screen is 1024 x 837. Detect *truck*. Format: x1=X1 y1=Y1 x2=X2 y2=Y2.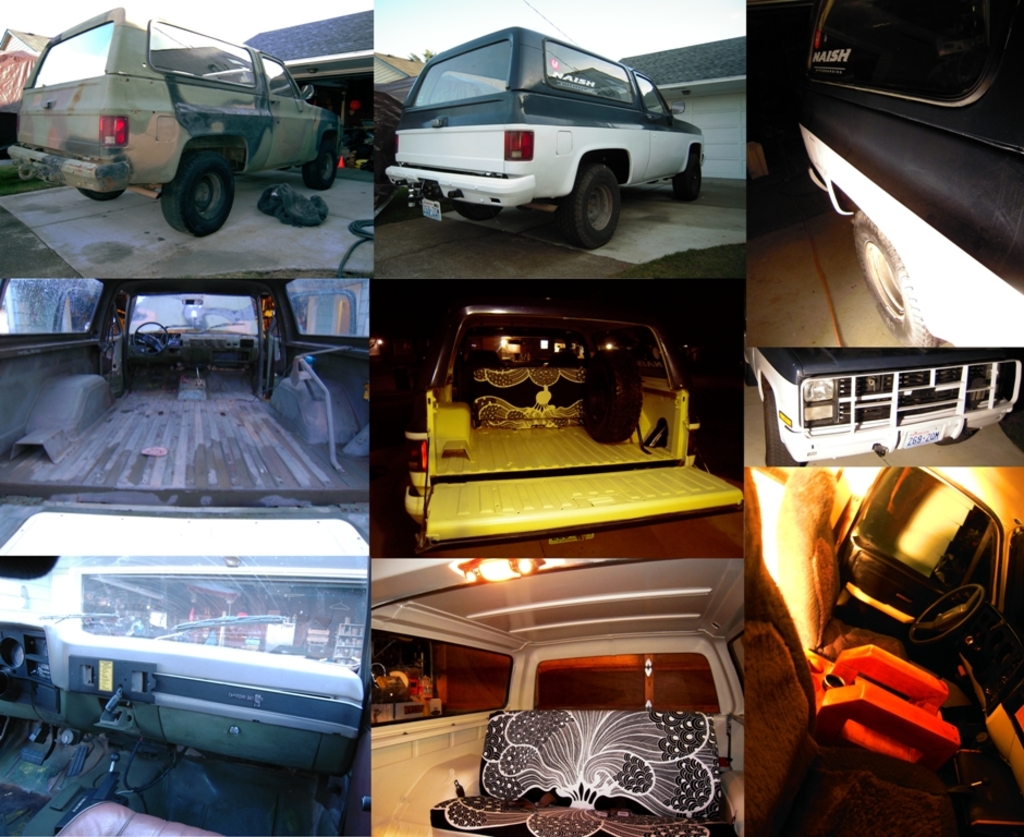
x1=22 y1=24 x2=343 y2=231.
